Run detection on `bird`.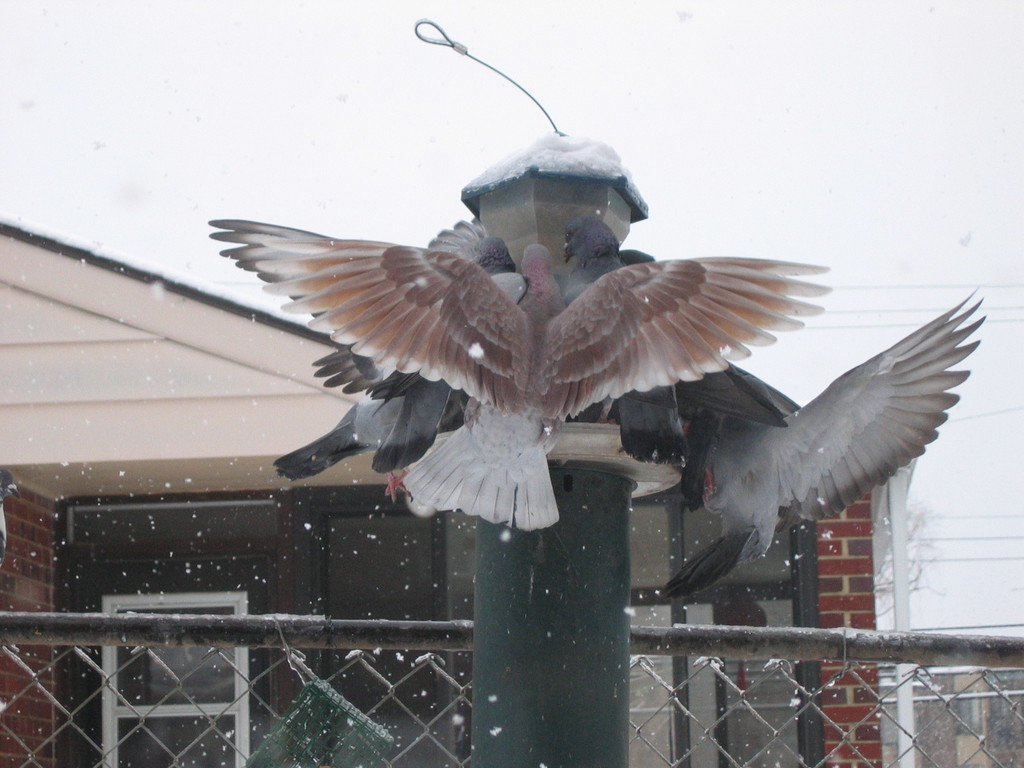
Result: box(198, 231, 849, 539).
